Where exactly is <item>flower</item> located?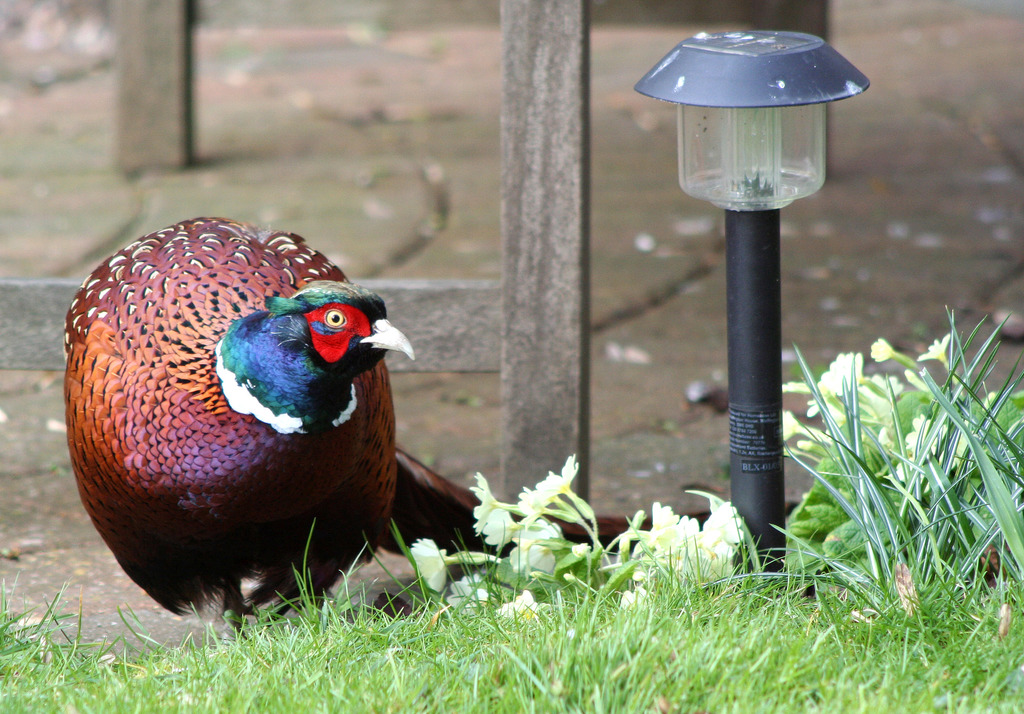
Its bounding box is crop(539, 451, 590, 519).
